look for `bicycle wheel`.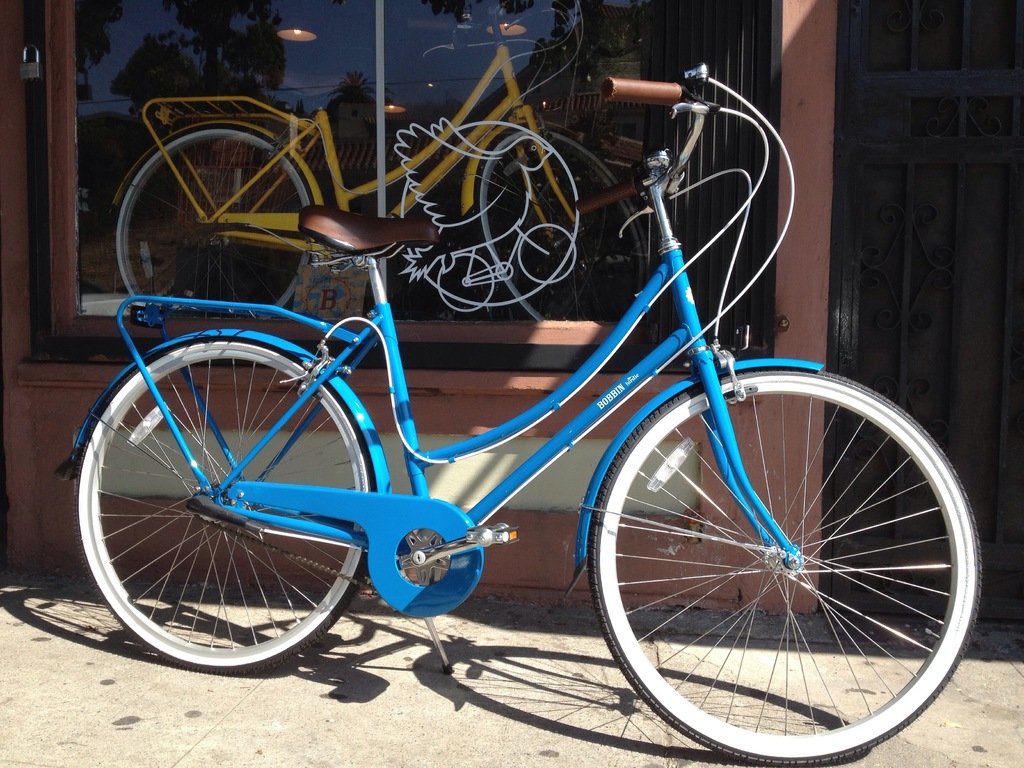
Found: locate(113, 124, 318, 312).
